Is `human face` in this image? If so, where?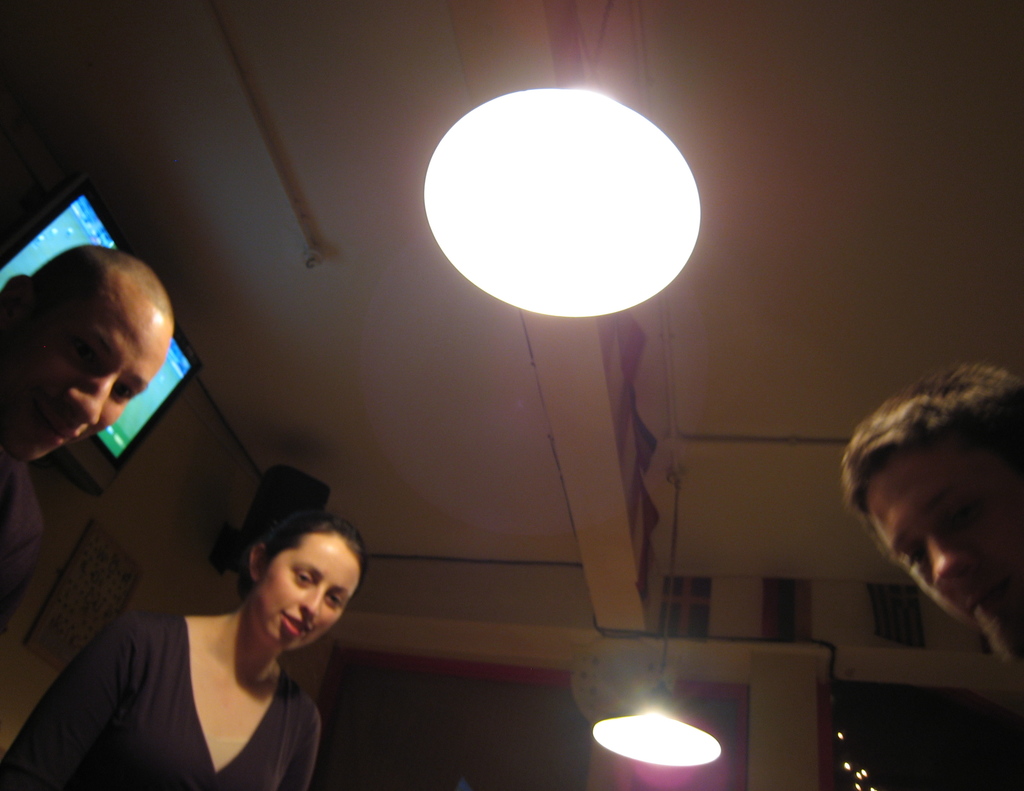
Yes, at 264,541,348,654.
